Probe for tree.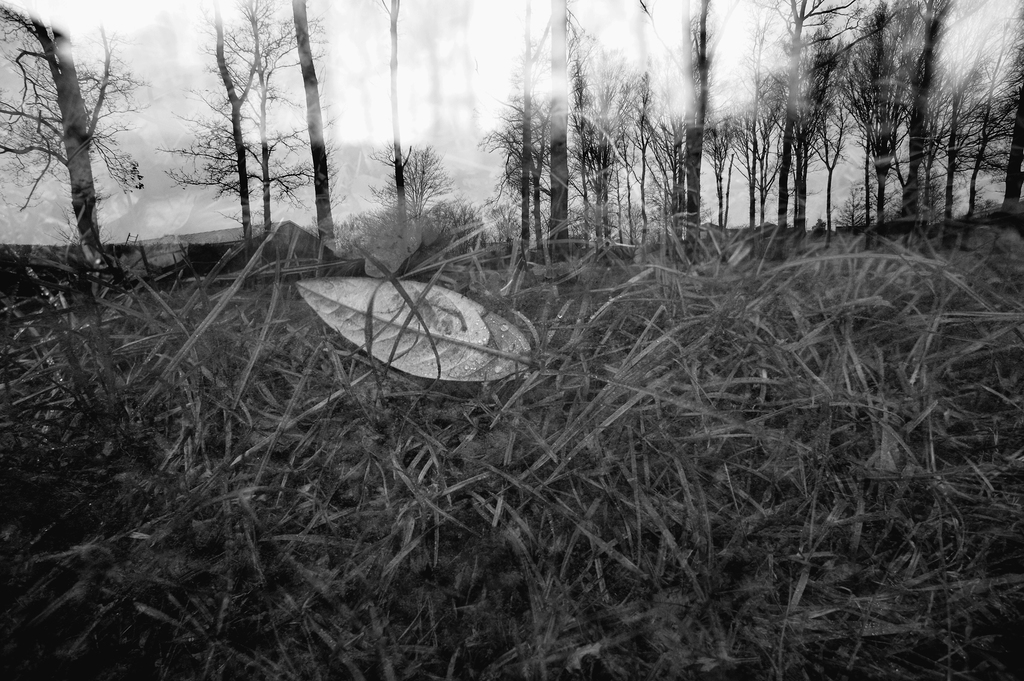
Probe result: rect(291, 0, 340, 251).
